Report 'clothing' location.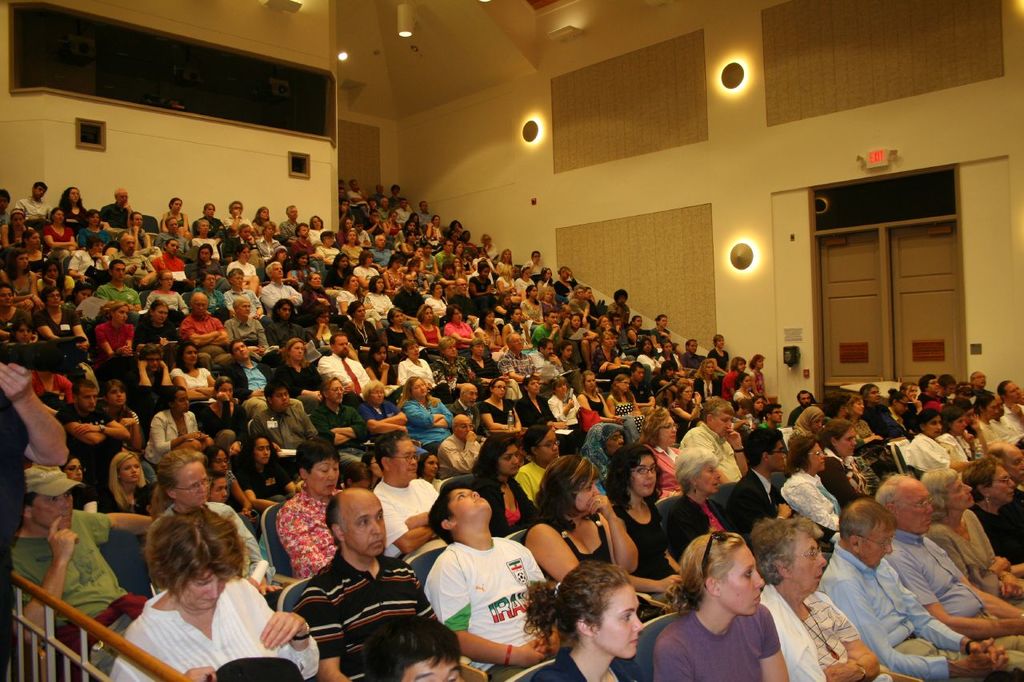
Report: bbox(437, 437, 478, 475).
